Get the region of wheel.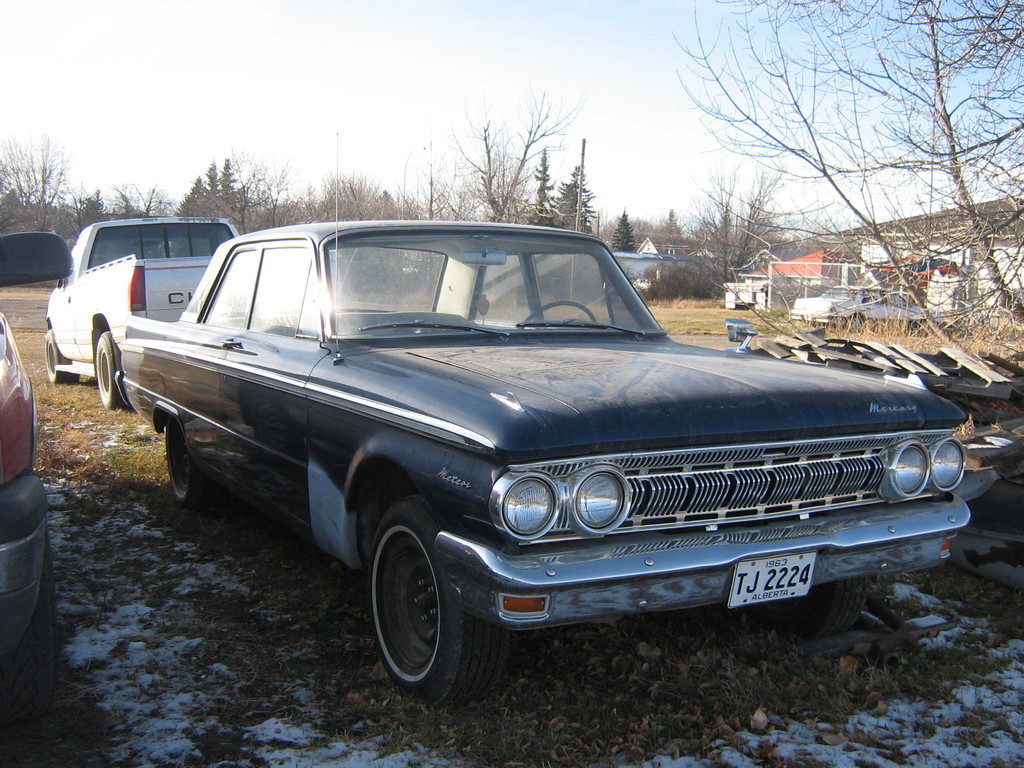
[47,331,76,373].
